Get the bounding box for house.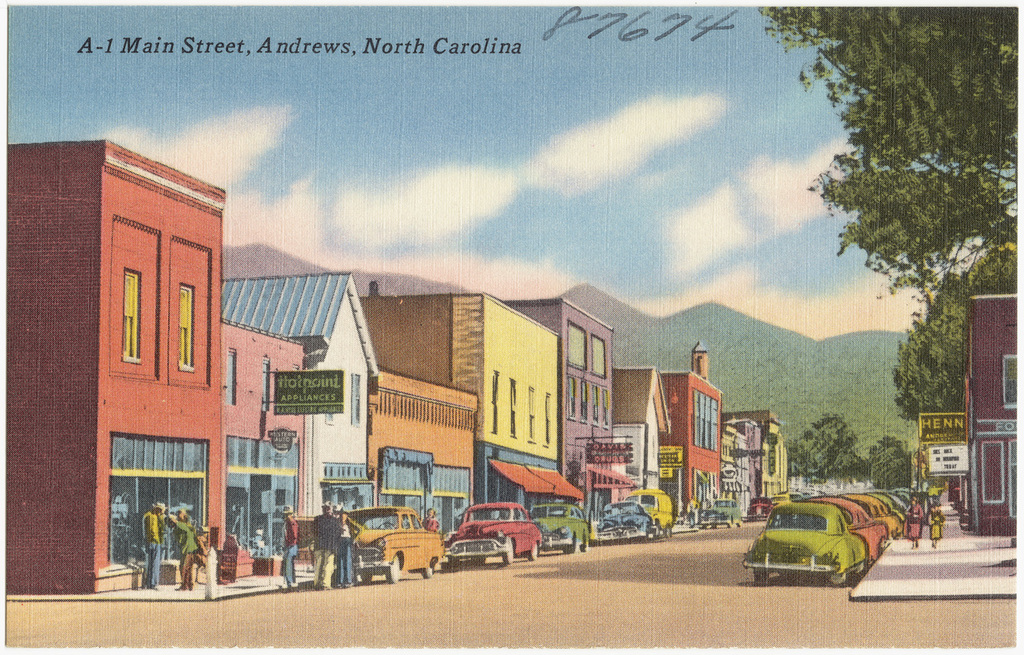
{"x1": 664, "y1": 368, "x2": 719, "y2": 522}.
